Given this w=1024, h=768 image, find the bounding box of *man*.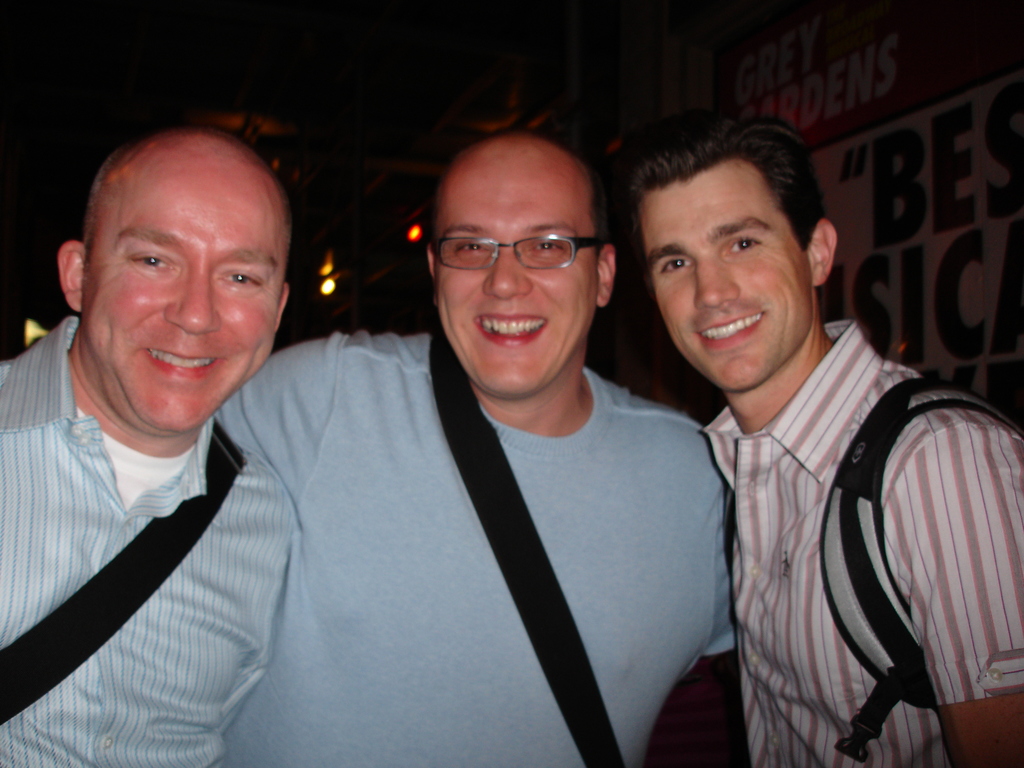
(0, 124, 308, 767).
